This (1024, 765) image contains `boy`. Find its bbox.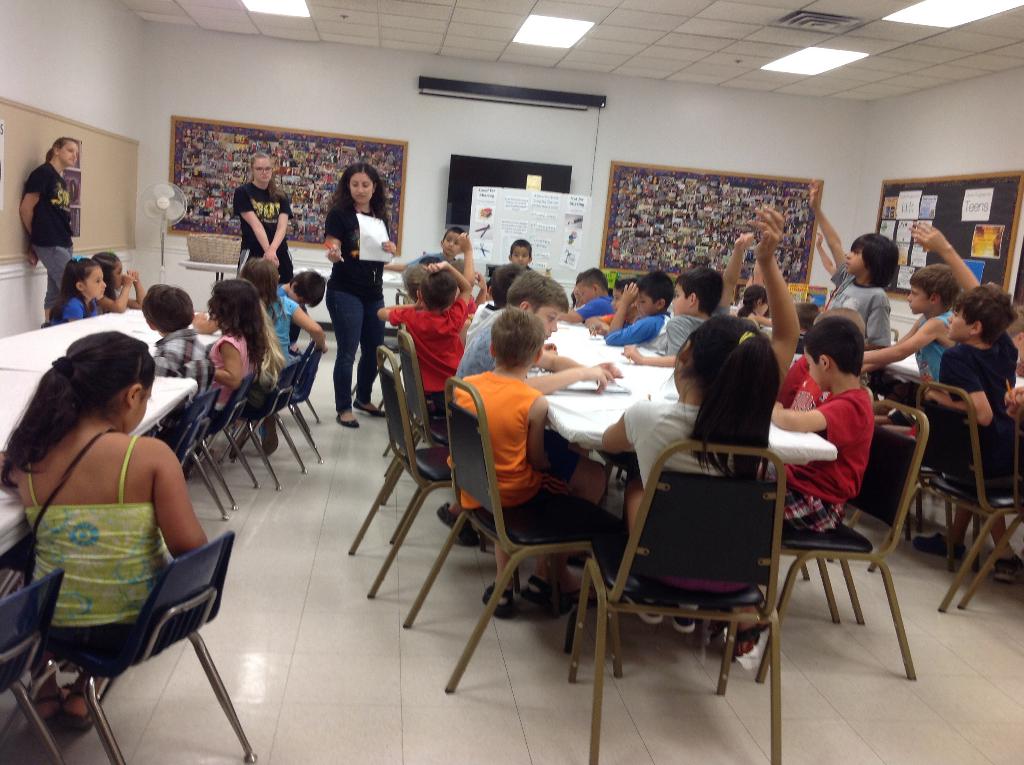
862,263,958,385.
